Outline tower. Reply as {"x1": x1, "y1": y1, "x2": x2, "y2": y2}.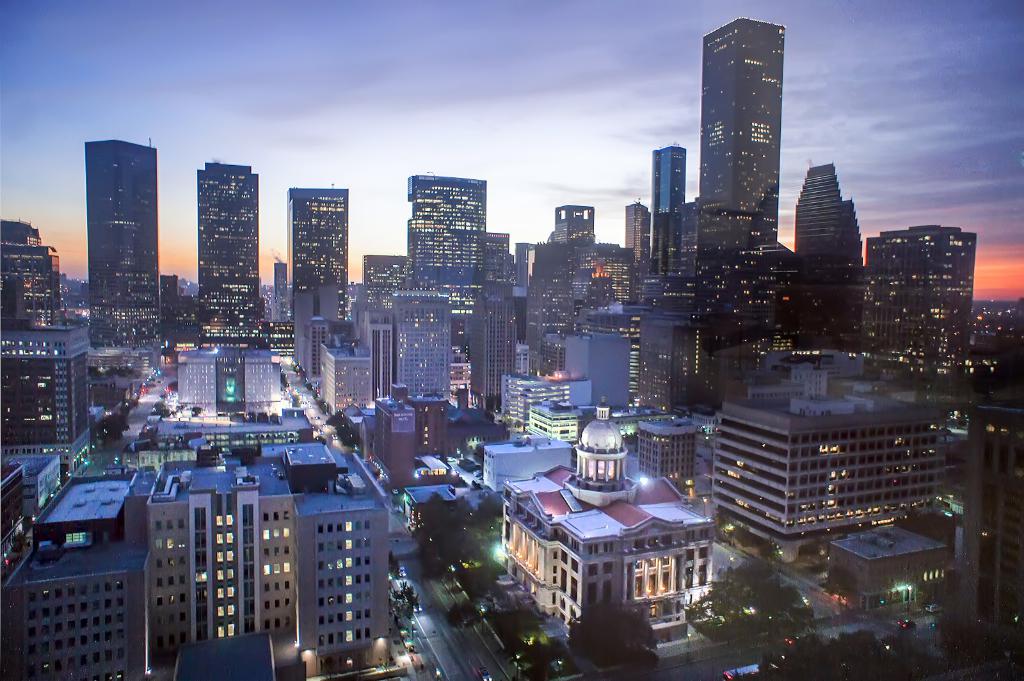
{"x1": 366, "y1": 305, "x2": 395, "y2": 396}.
